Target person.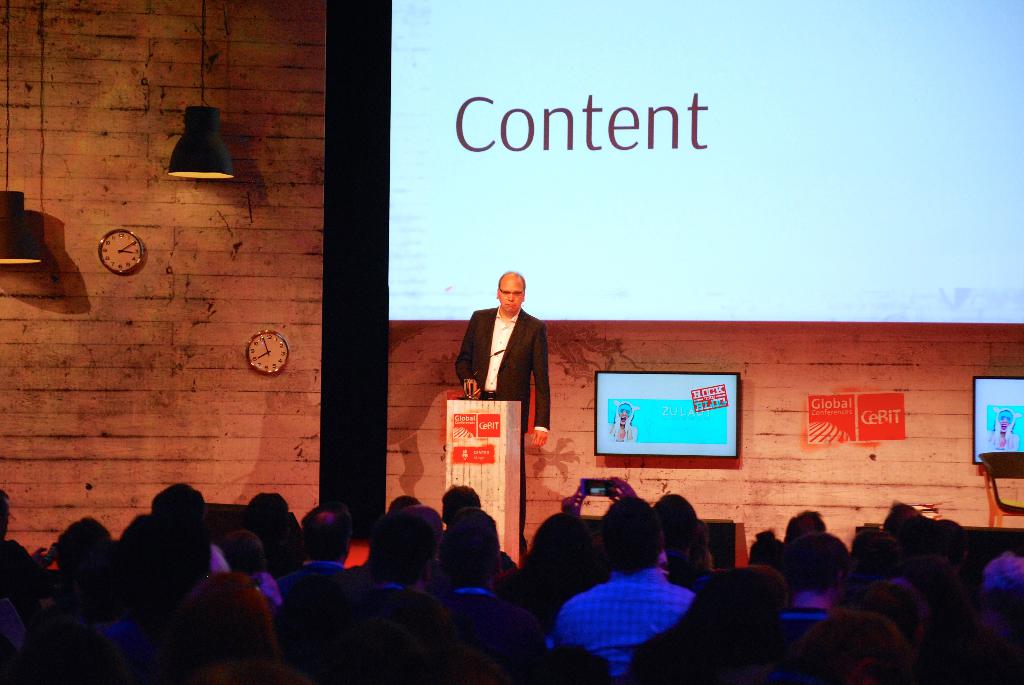
Target region: [554,499,707,680].
